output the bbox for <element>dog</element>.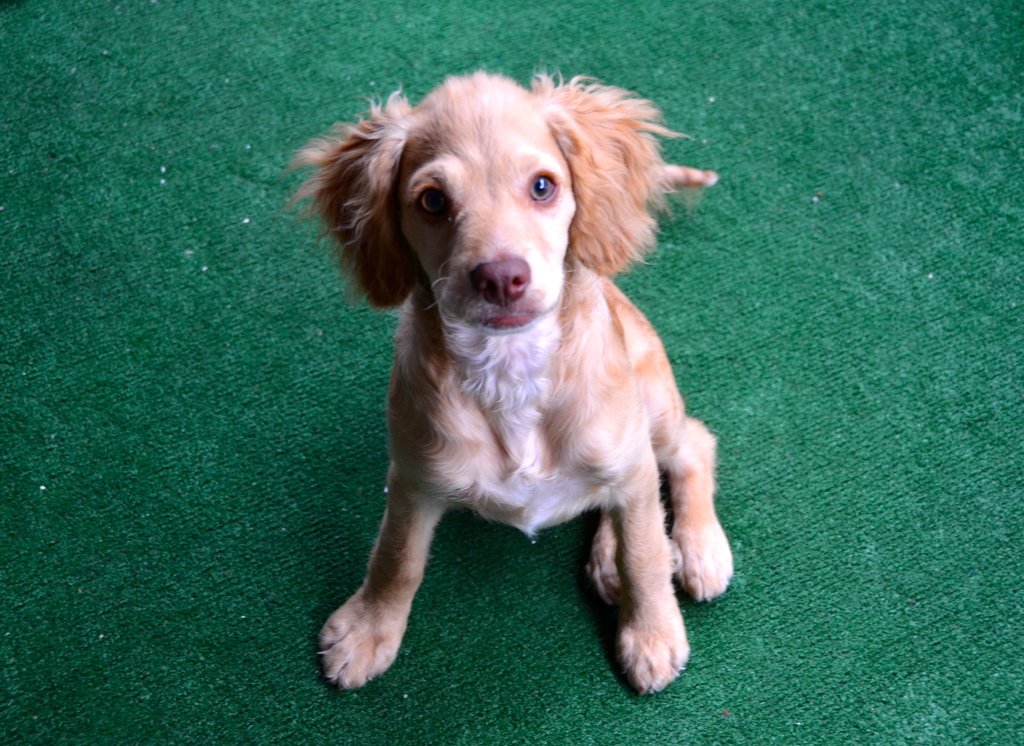
locate(278, 67, 725, 699).
